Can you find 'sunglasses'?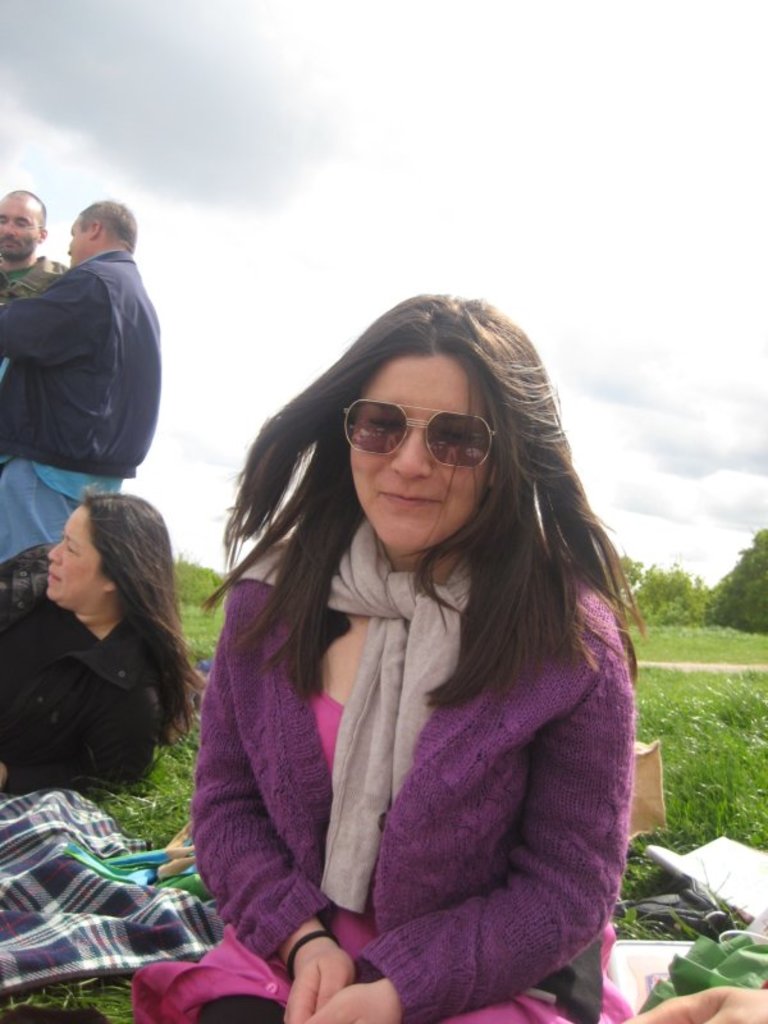
Yes, bounding box: locate(344, 398, 494, 468).
